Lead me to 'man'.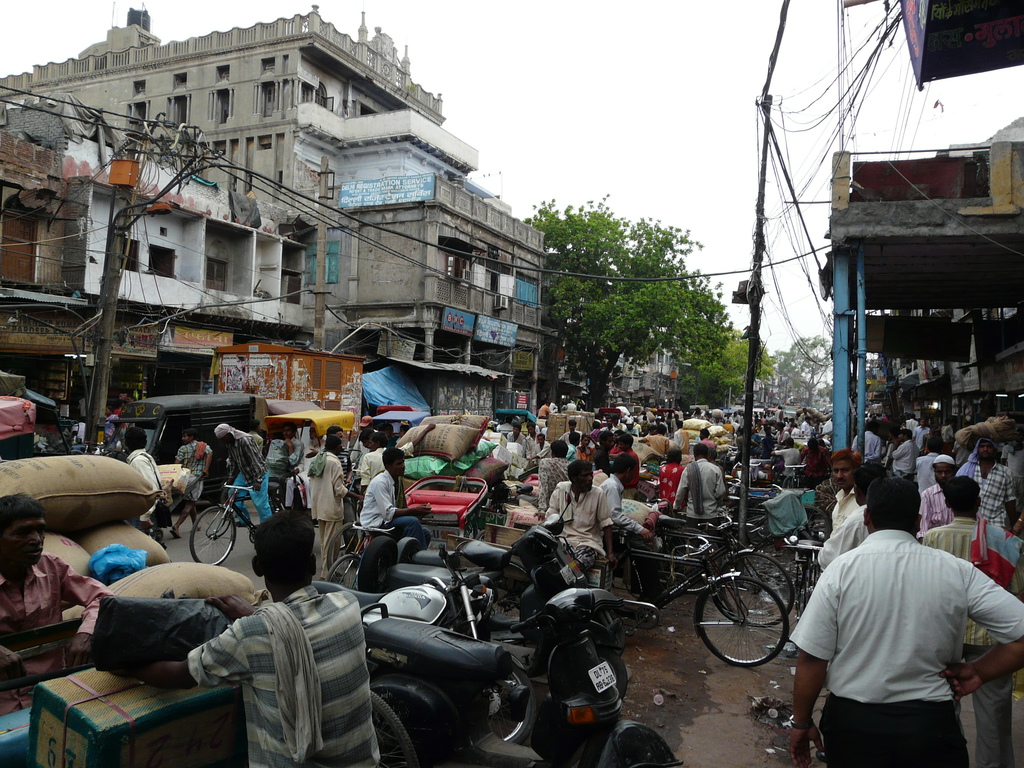
Lead to 800 416 811 438.
